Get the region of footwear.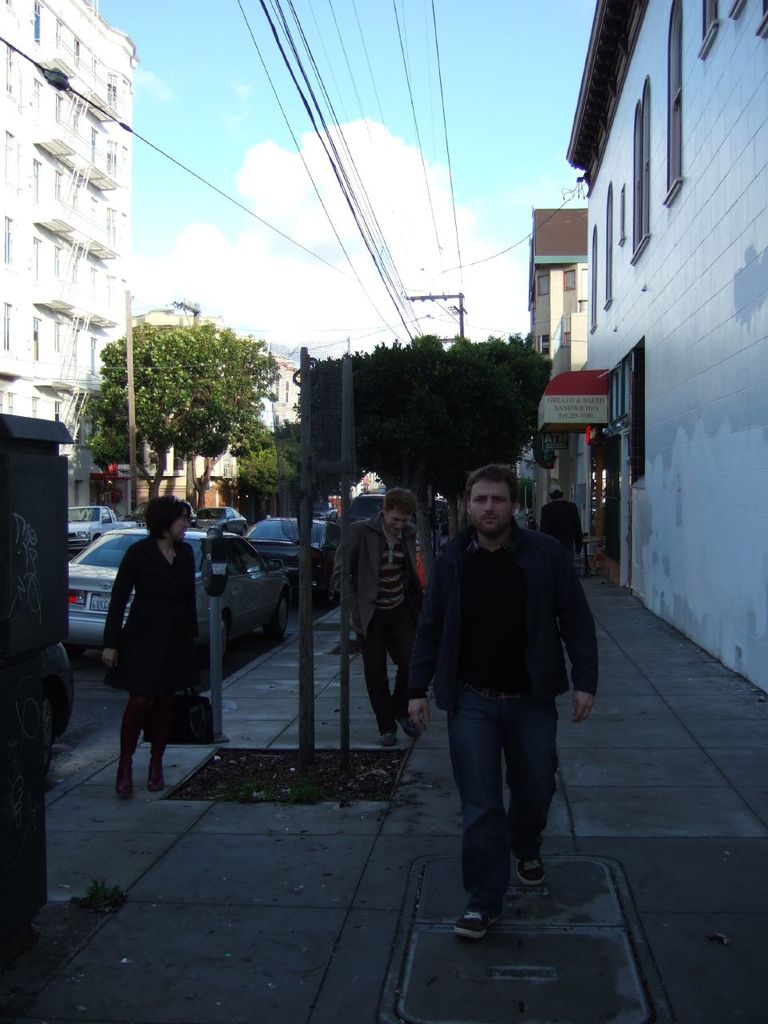
377:730:398:744.
